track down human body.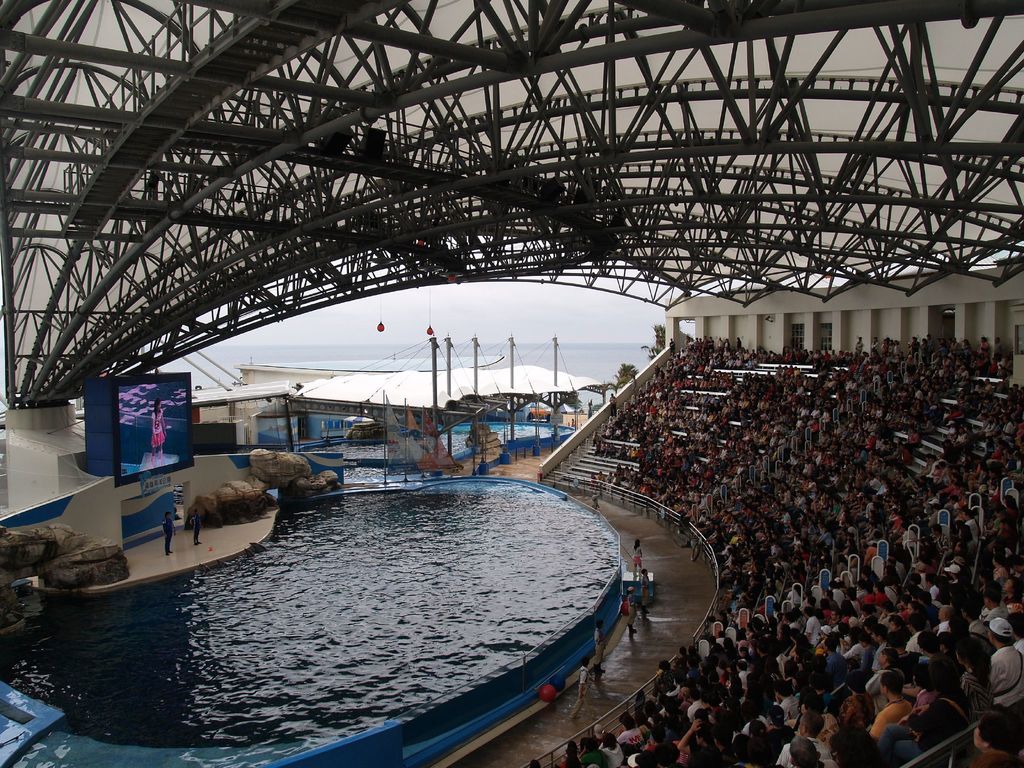
Tracked to left=878, top=339, right=886, bottom=355.
